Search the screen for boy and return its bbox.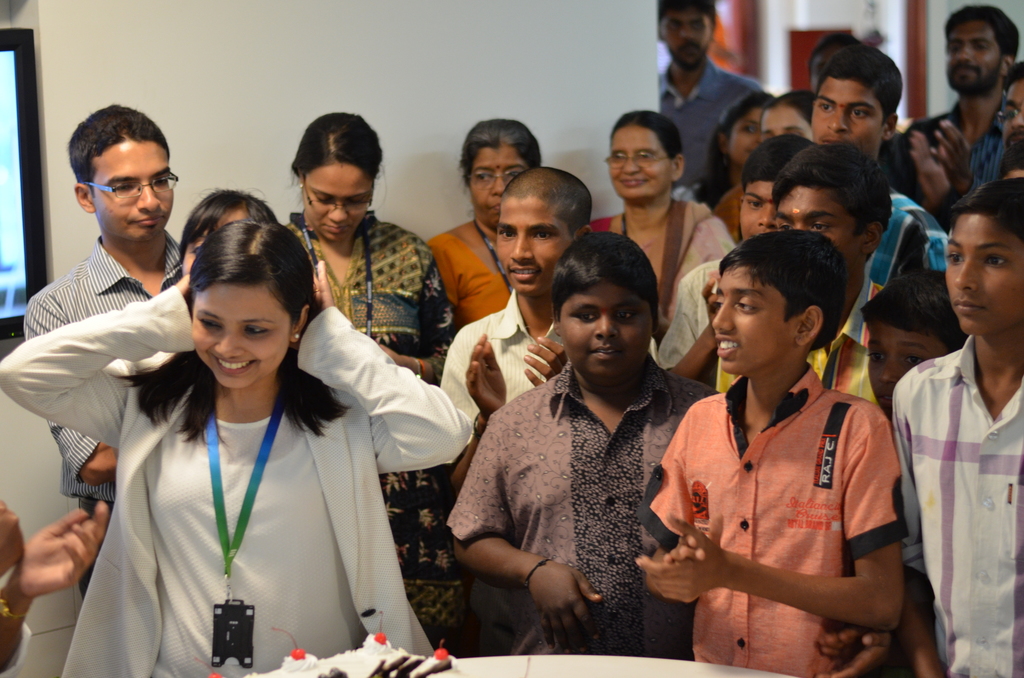
Found: rect(442, 229, 724, 661).
